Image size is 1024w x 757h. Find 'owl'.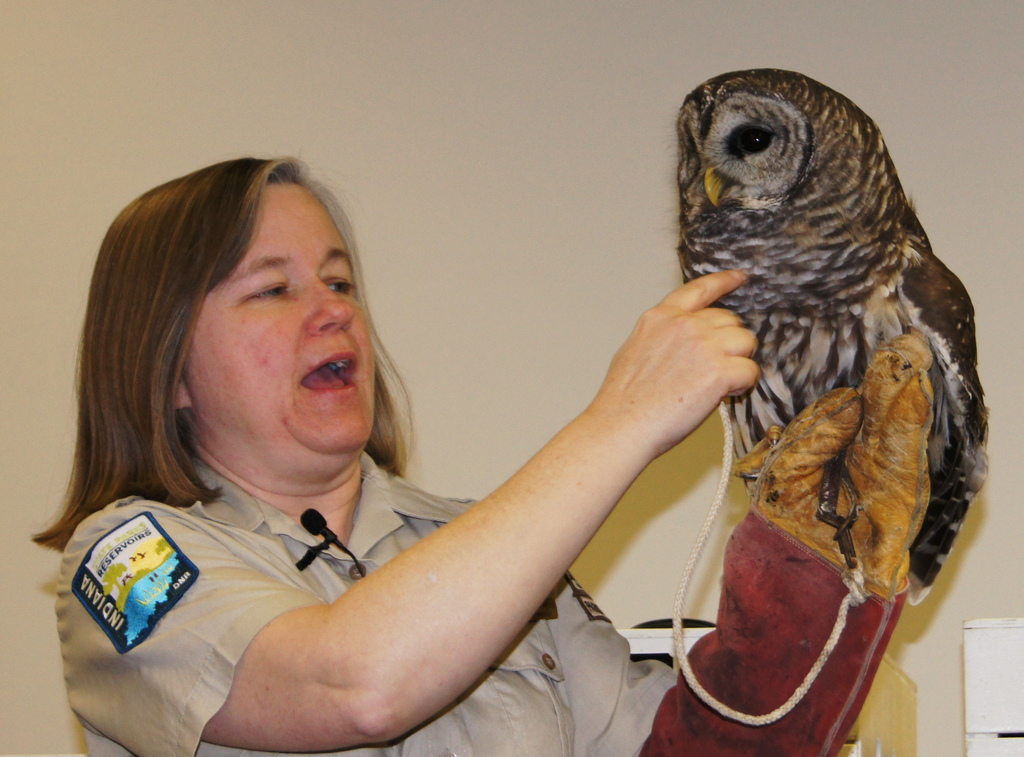
box(675, 64, 994, 603).
